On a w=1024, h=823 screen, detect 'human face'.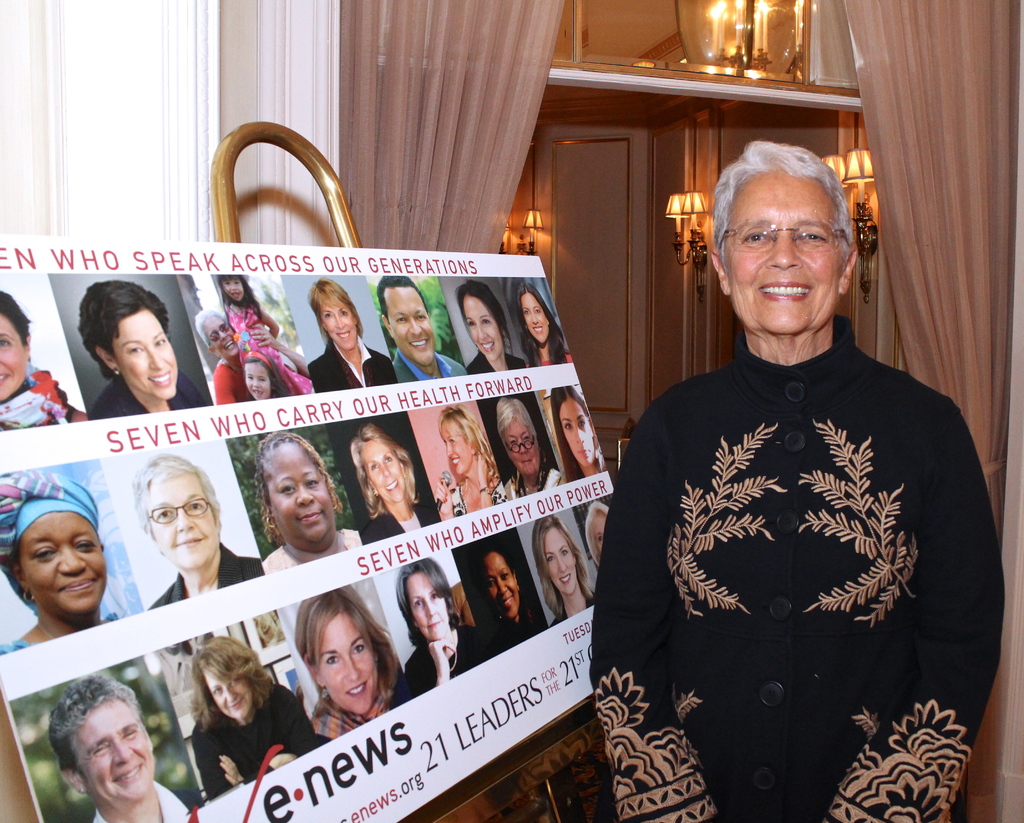
x1=319 y1=305 x2=361 y2=356.
